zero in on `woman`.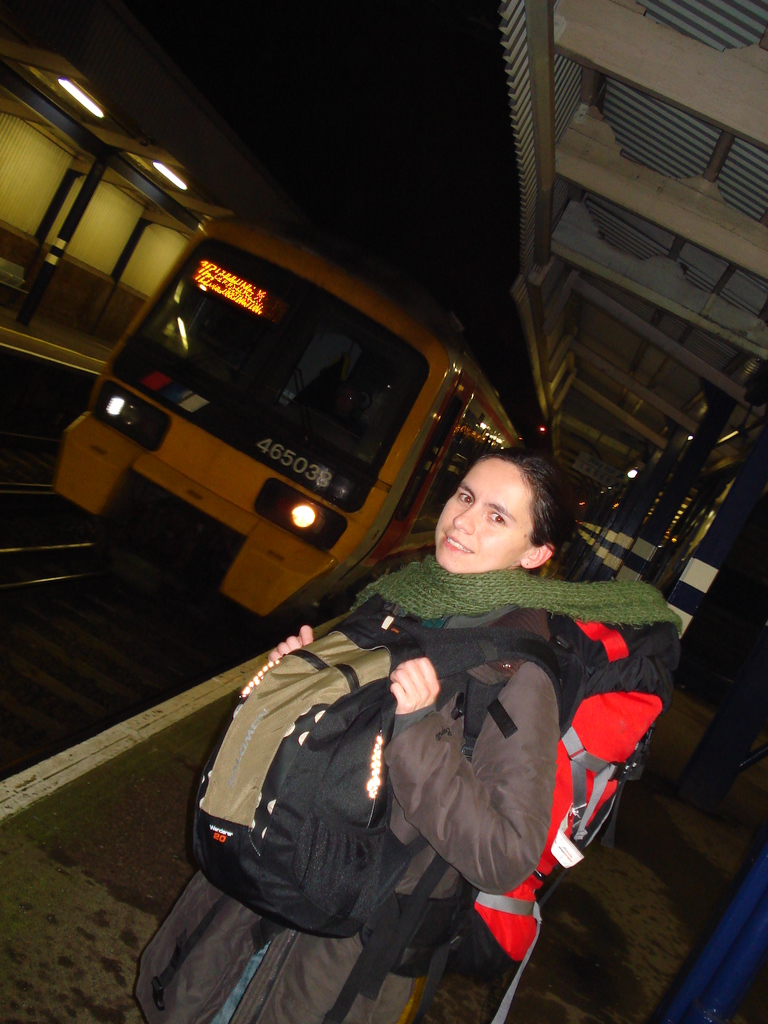
Zeroed in: locate(189, 406, 677, 1002).
